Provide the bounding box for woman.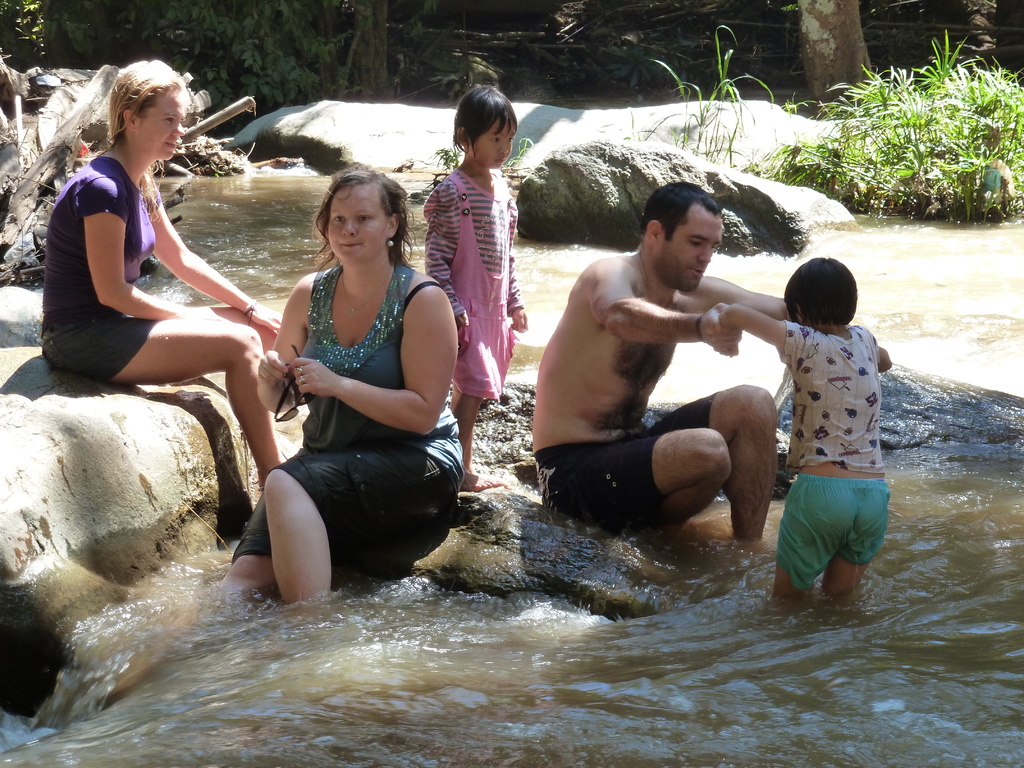
Rect(64, 165, 468, 754).
